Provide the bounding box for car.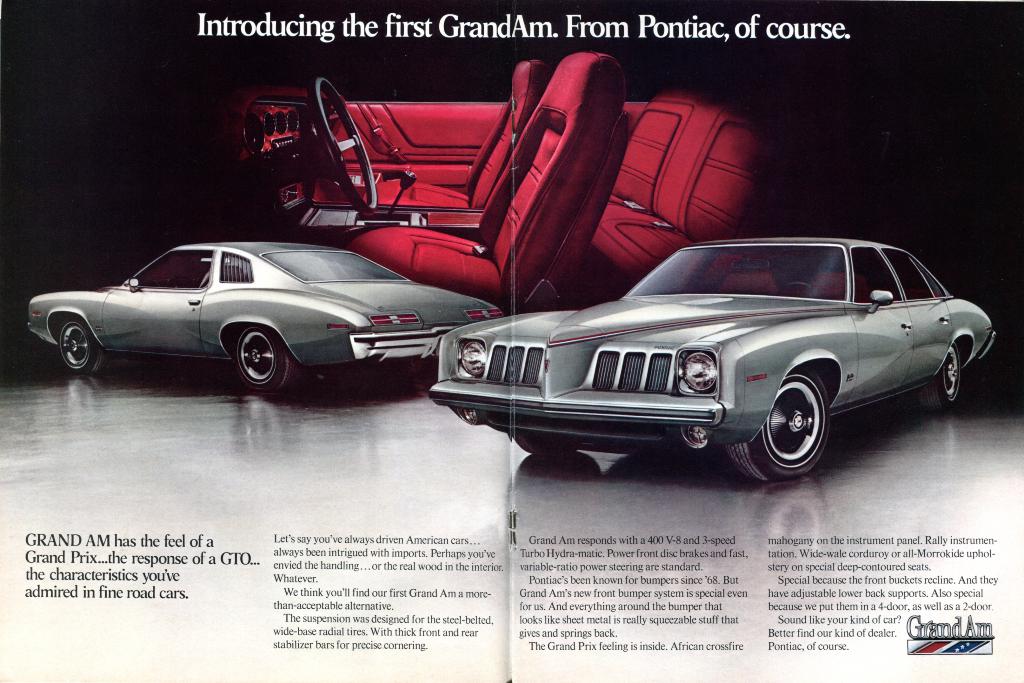
<bbox>420, 231, 994, 482</bbox>.
